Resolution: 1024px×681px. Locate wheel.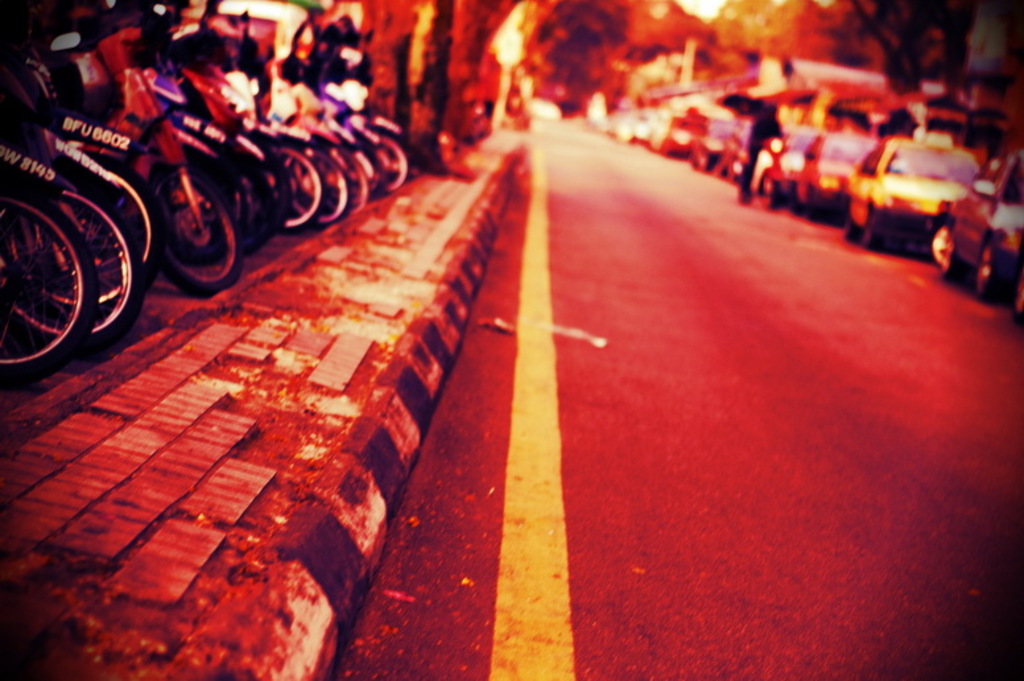
846:218:864:242.
